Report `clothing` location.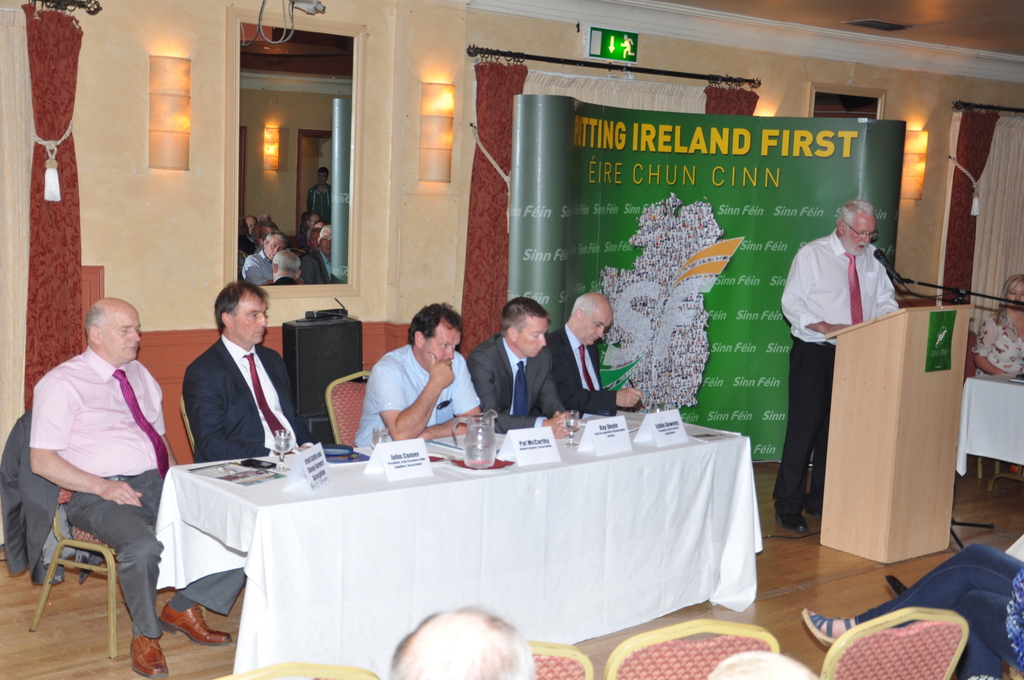
Report: (465,329,572,428).
